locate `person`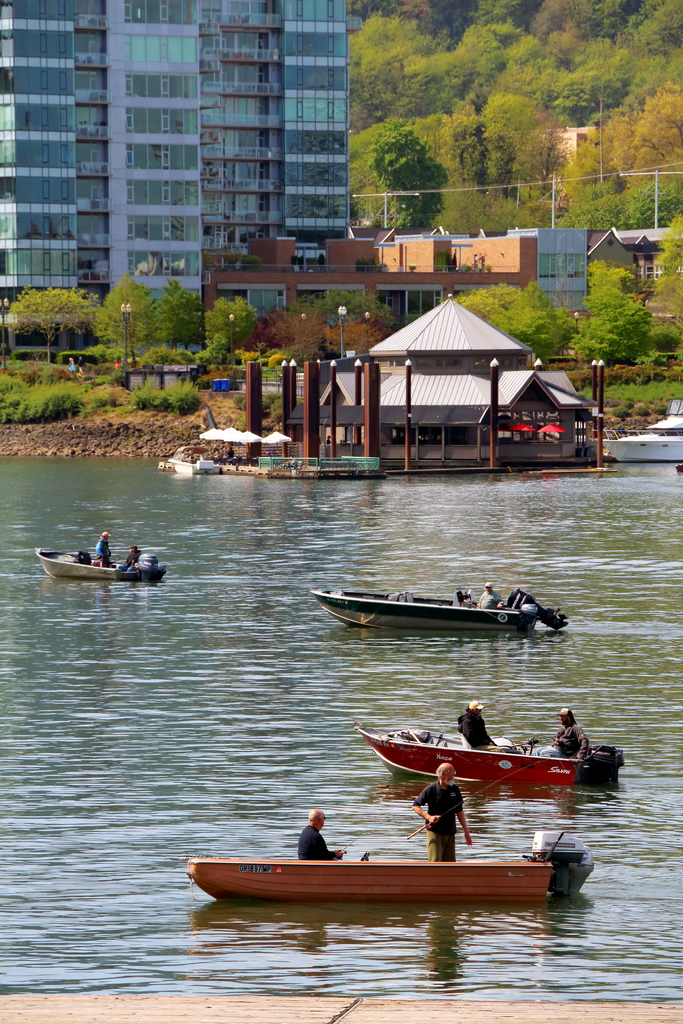
l=410, t=762, r=473, b=865
